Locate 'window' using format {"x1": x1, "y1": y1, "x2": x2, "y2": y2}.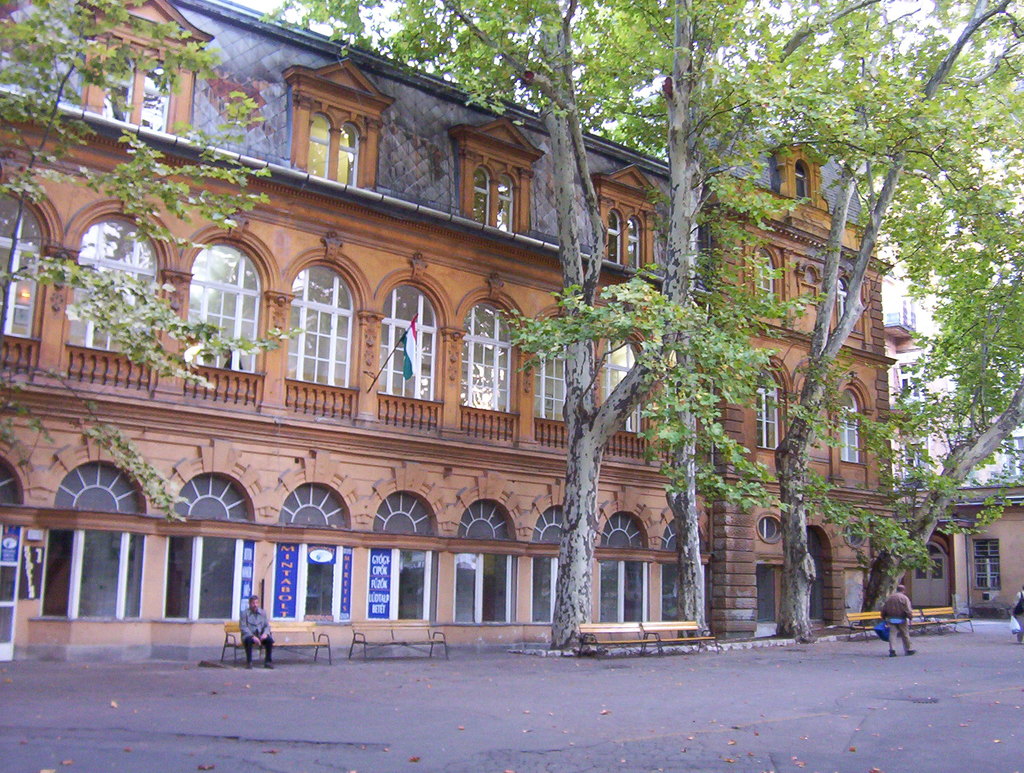
{"x1": 277, "y1": 254, "x2": 346, "y2": 398}.
